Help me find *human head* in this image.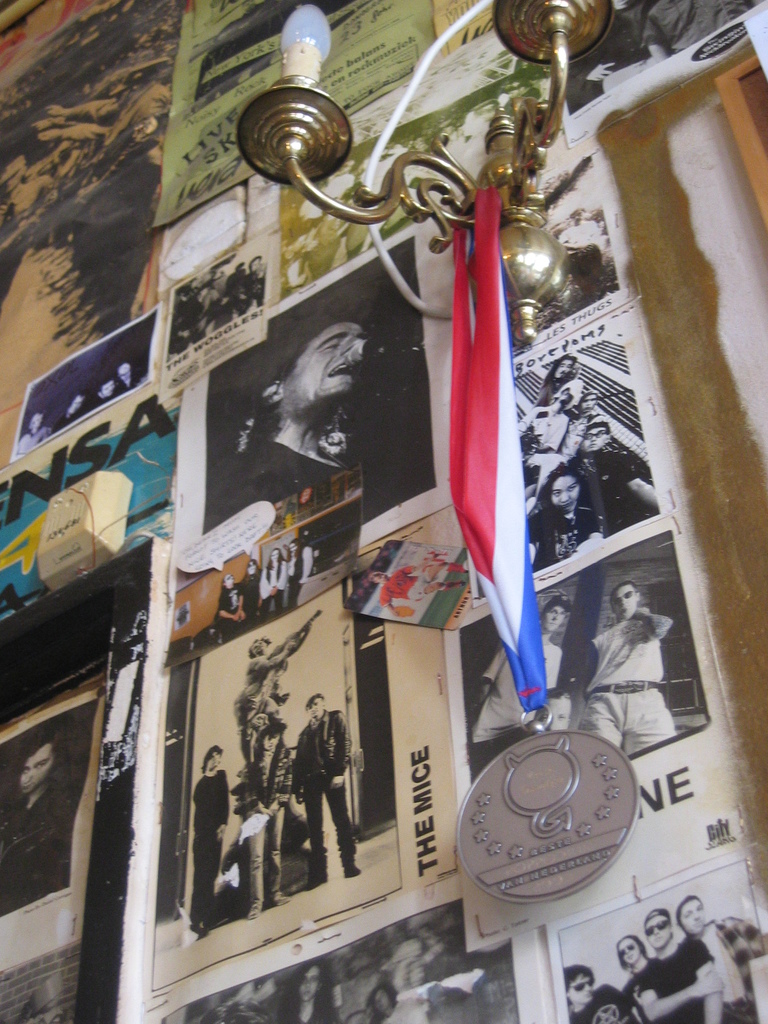
Found it: locate(257, 728, 282, 749).
